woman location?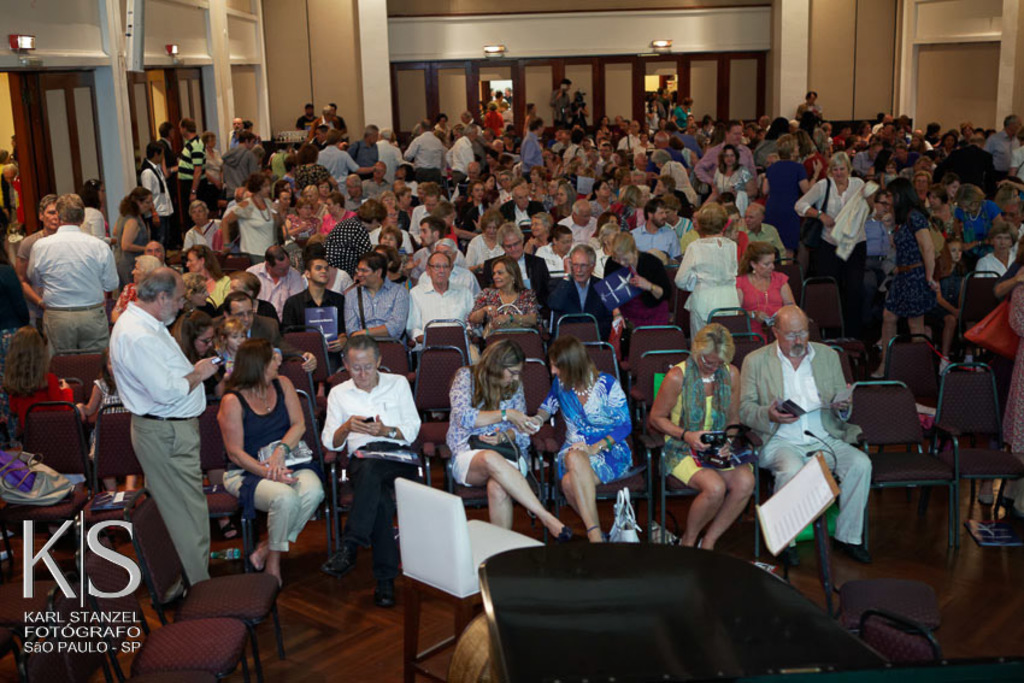
[left=908, top=170, right=932, bottom=207]
